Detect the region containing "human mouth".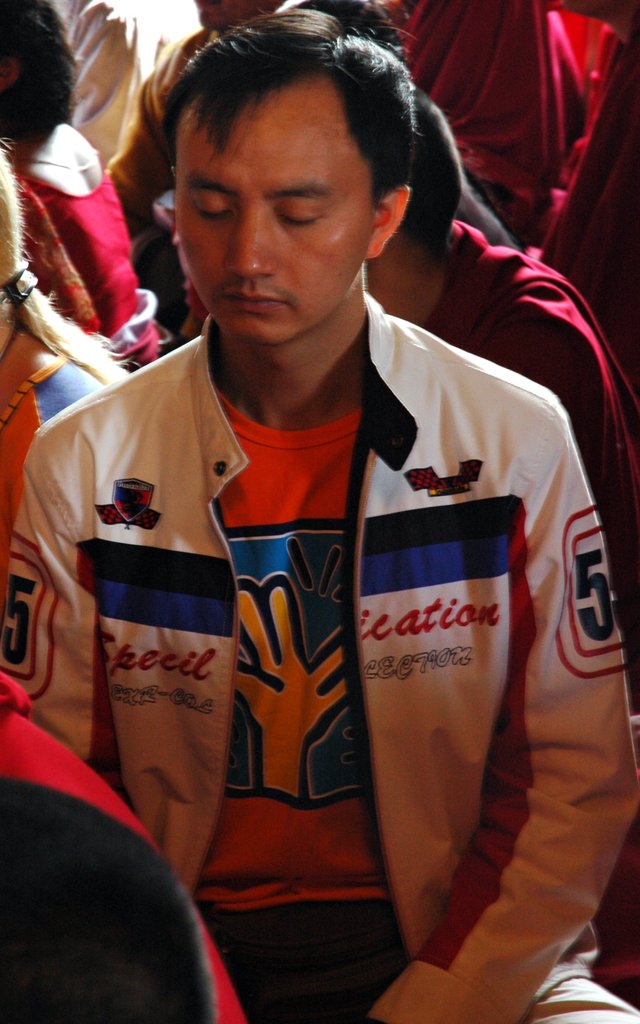
222/291/284/310.
